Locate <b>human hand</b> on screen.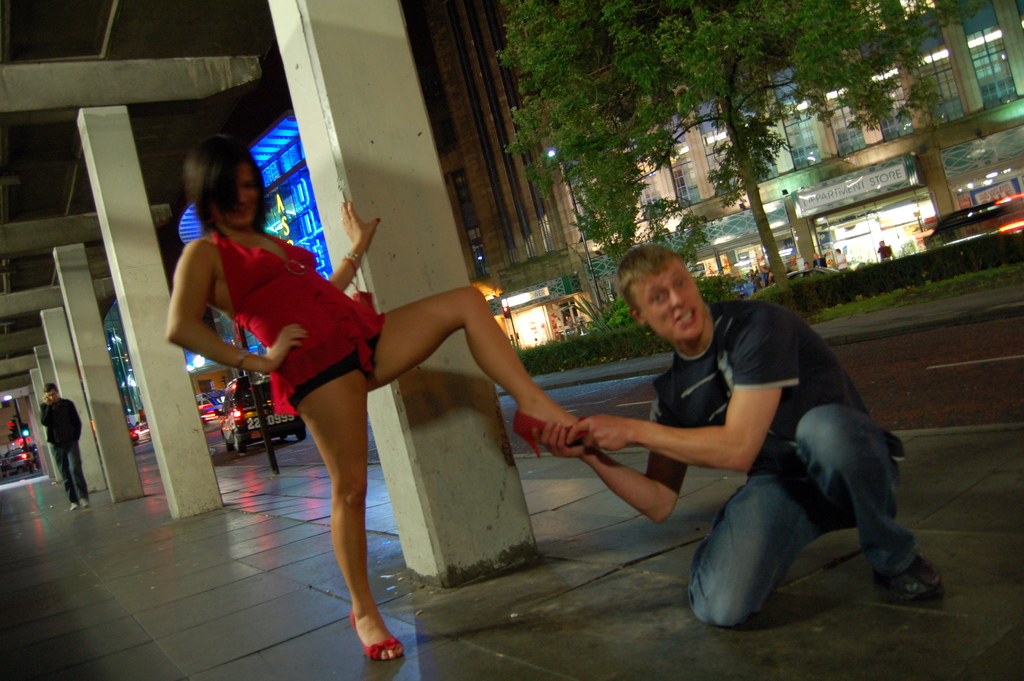
On screen at l=39, t=393, r=54, b=407.
